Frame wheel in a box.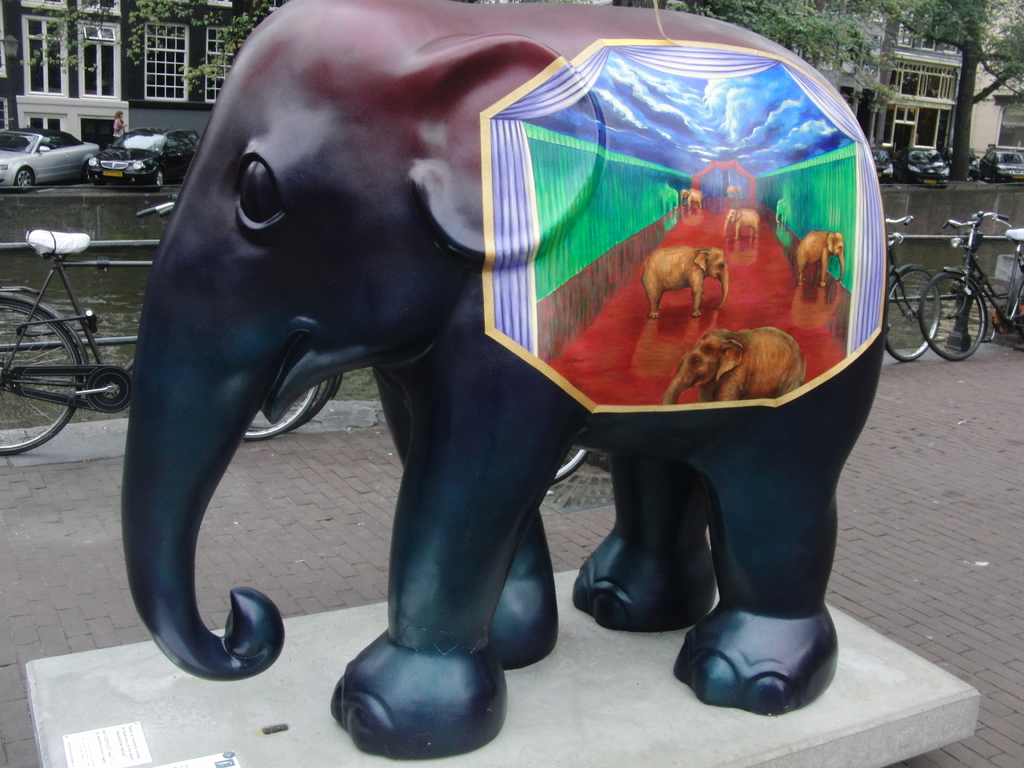
l=886, t=264, r=941, b=364.
